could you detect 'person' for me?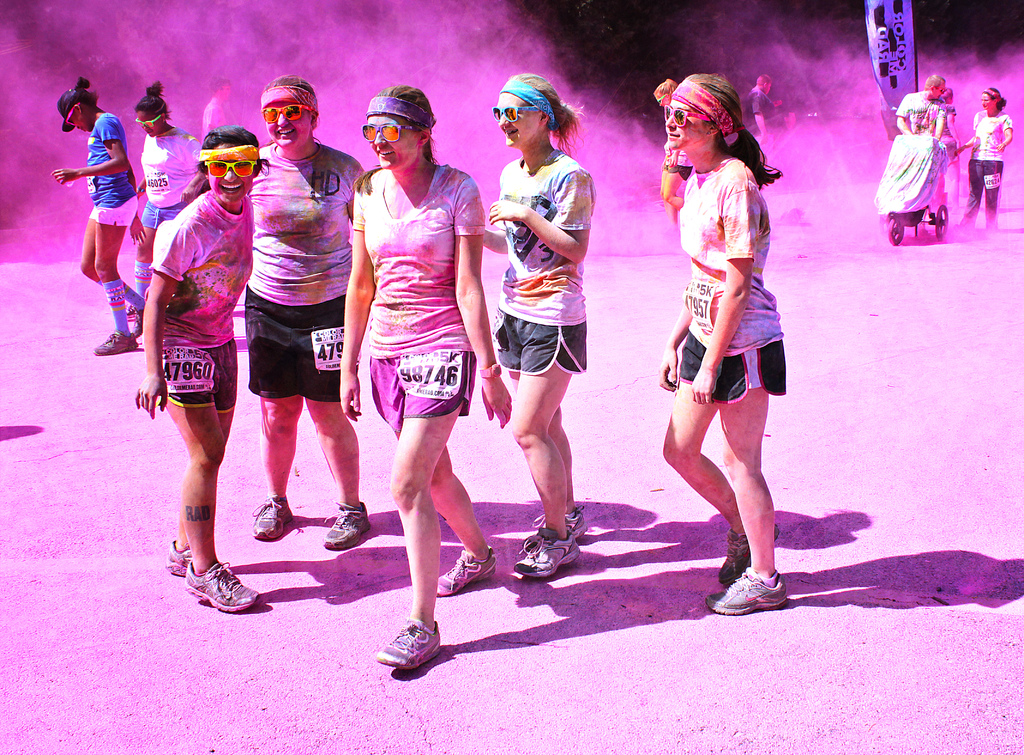
Detection result: (661, 72, 783, 618).
